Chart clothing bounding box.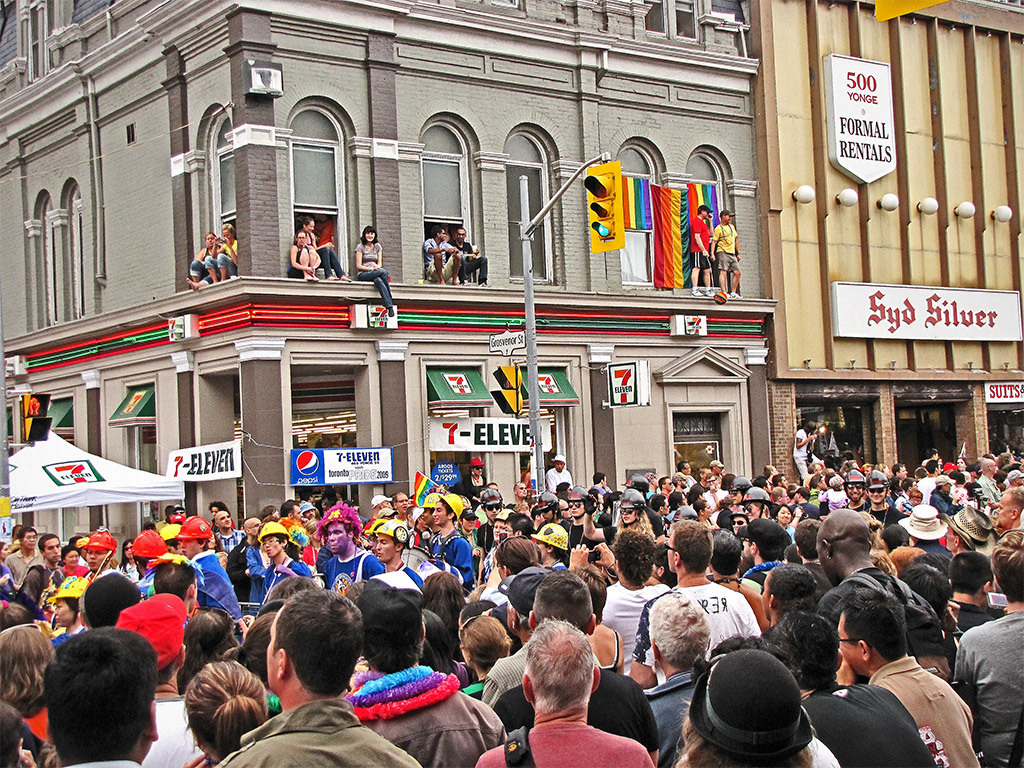
Charted: BBox(907, 536, 959, 561).
